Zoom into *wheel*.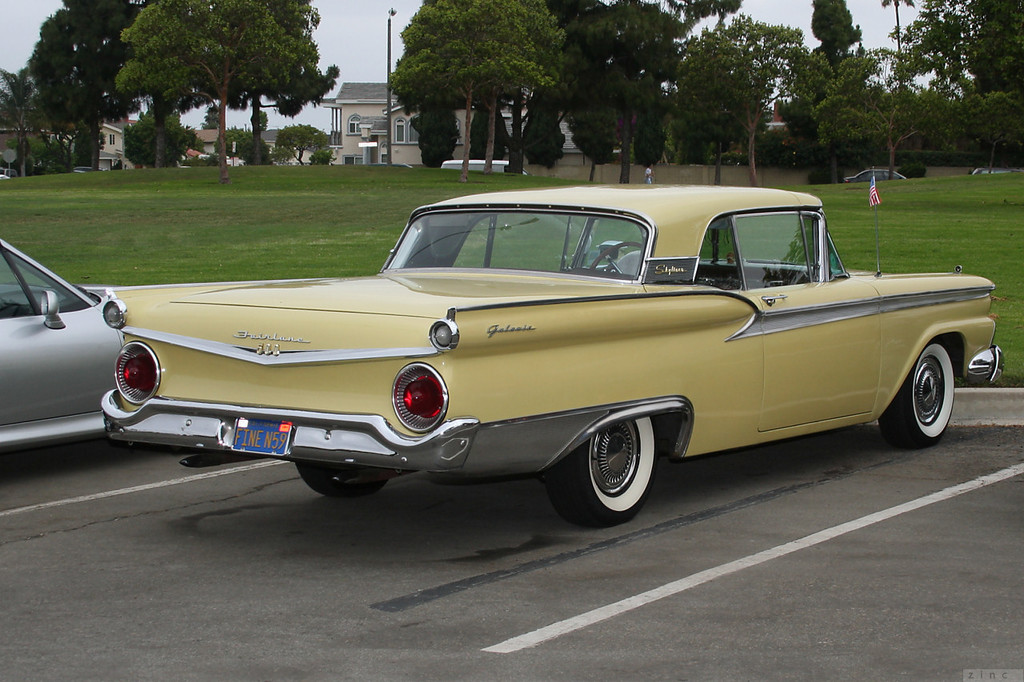
Zoom target: BBox(546, 416, 656, 529).
